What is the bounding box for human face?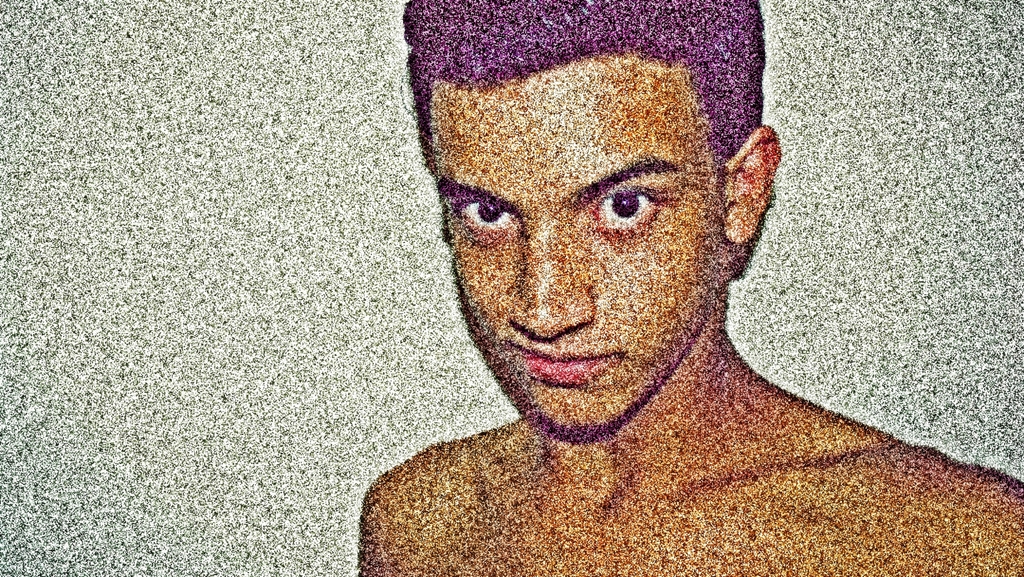
(433,56,733,430).
